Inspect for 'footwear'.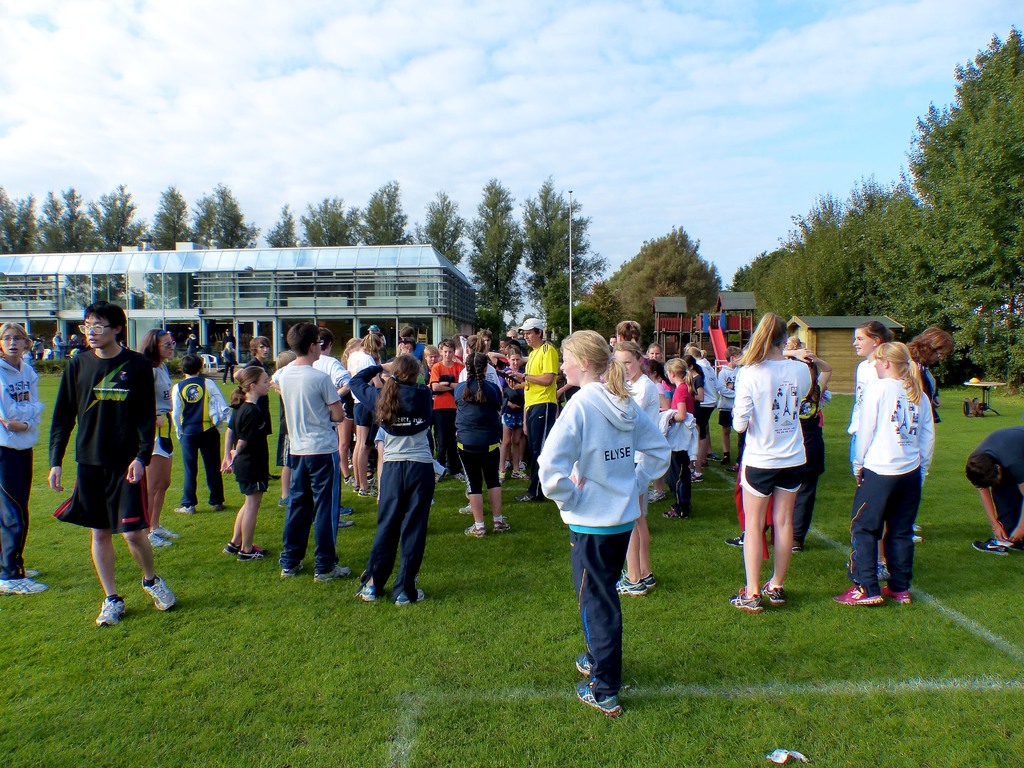
Inspection: rect(400, 585, 426, 606).
